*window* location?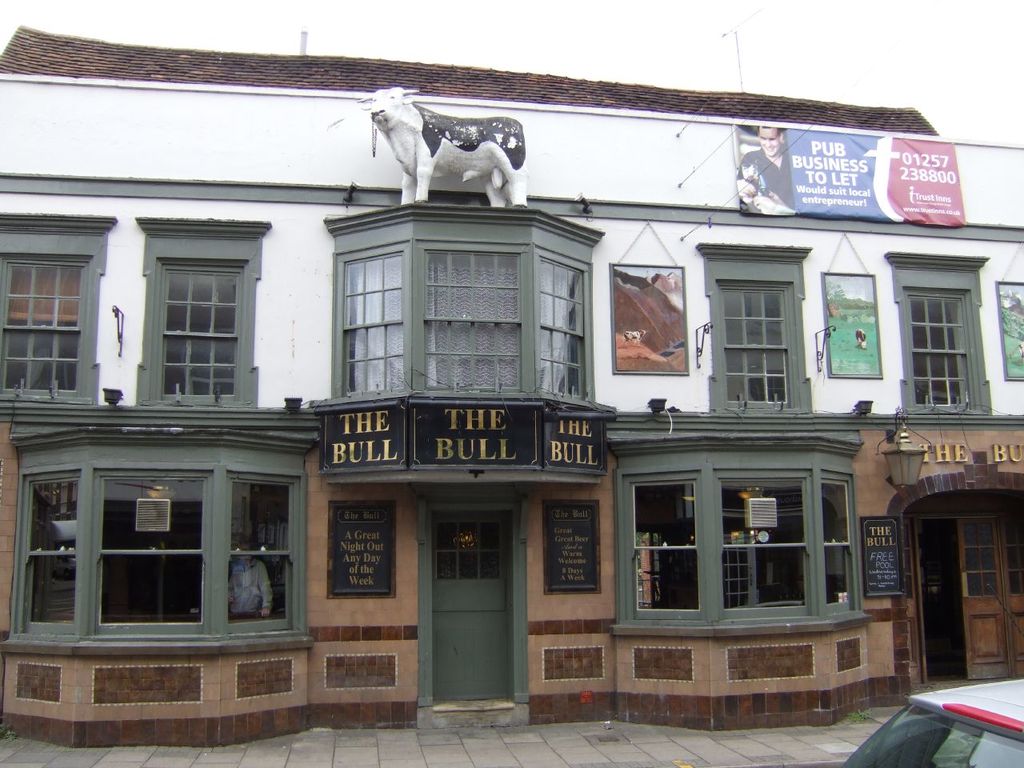
l=31, t=426, r=310, b=678
